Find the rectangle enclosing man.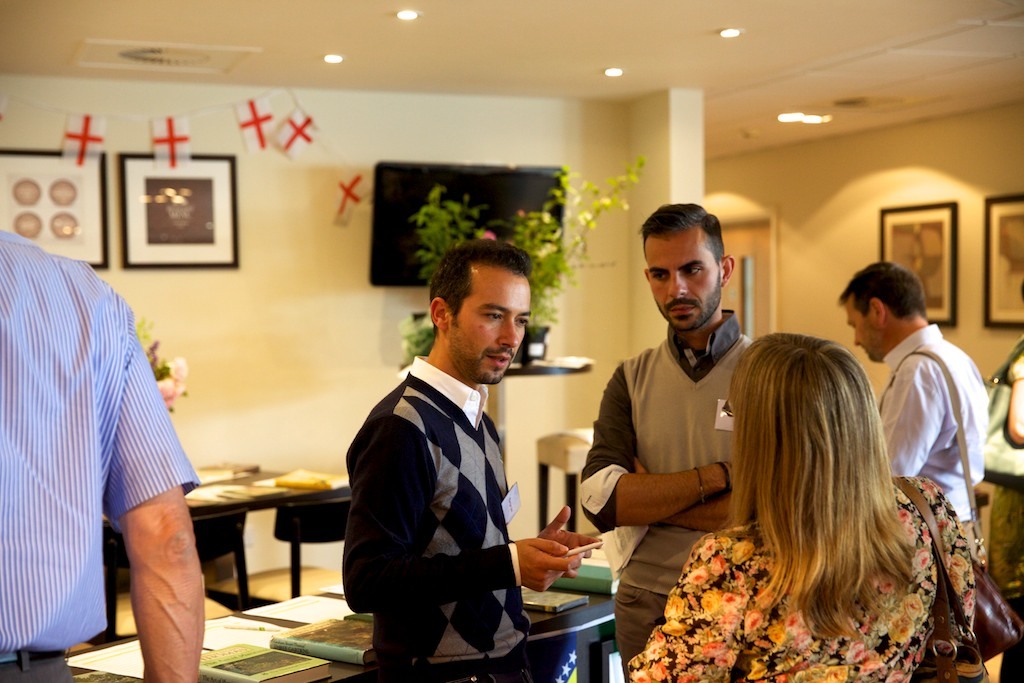
<box>0,215,211,682</box>.
